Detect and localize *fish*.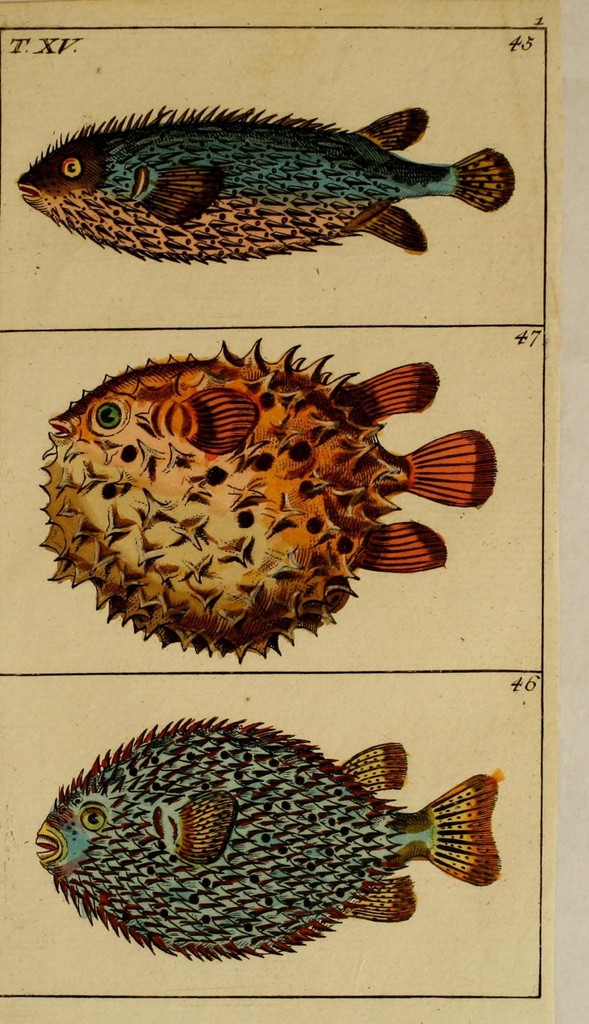
Localized at BBox(29, 713, 505, 970).
